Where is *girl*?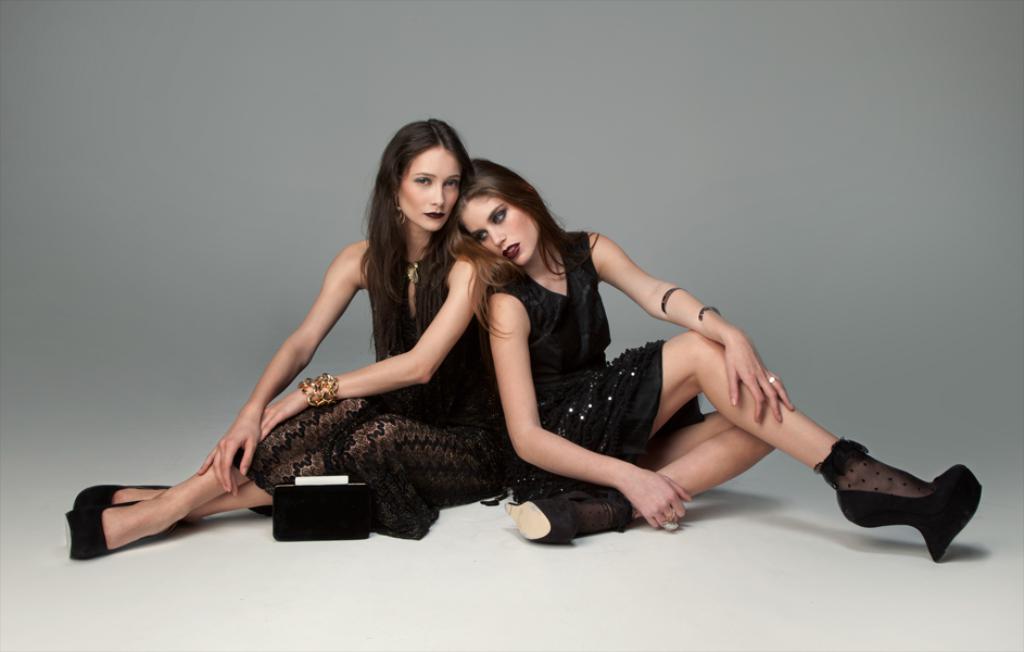
detection(440, 158, 982, 564).
